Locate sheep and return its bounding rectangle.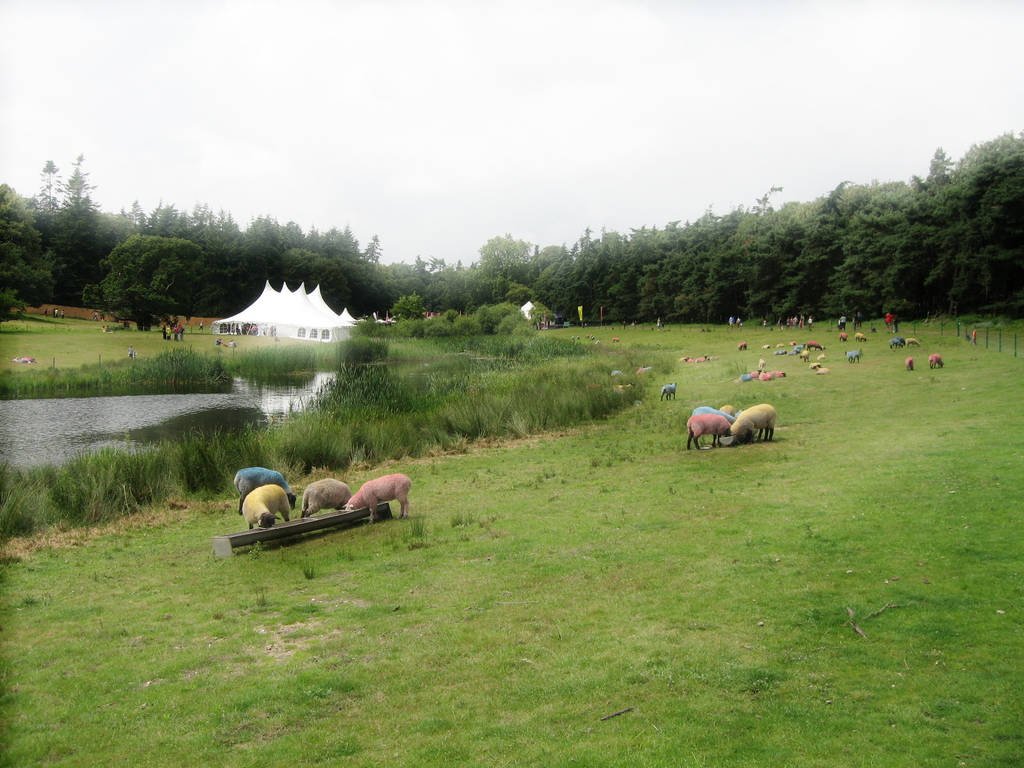
box=[297, 477, 350, 516].
